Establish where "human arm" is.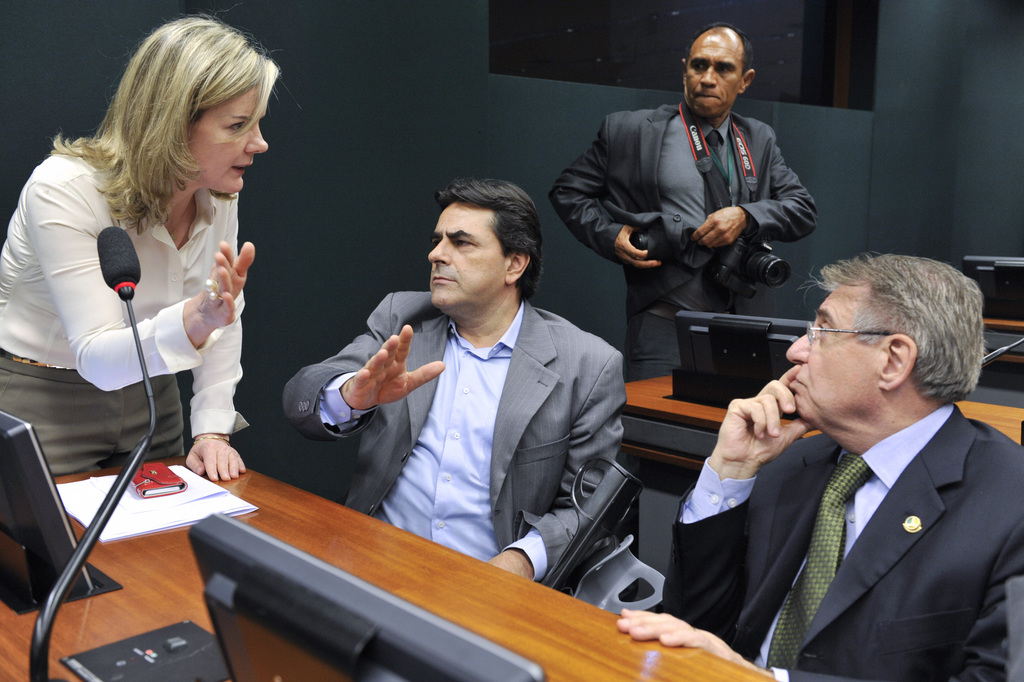
Established at 651 378 817 642.
